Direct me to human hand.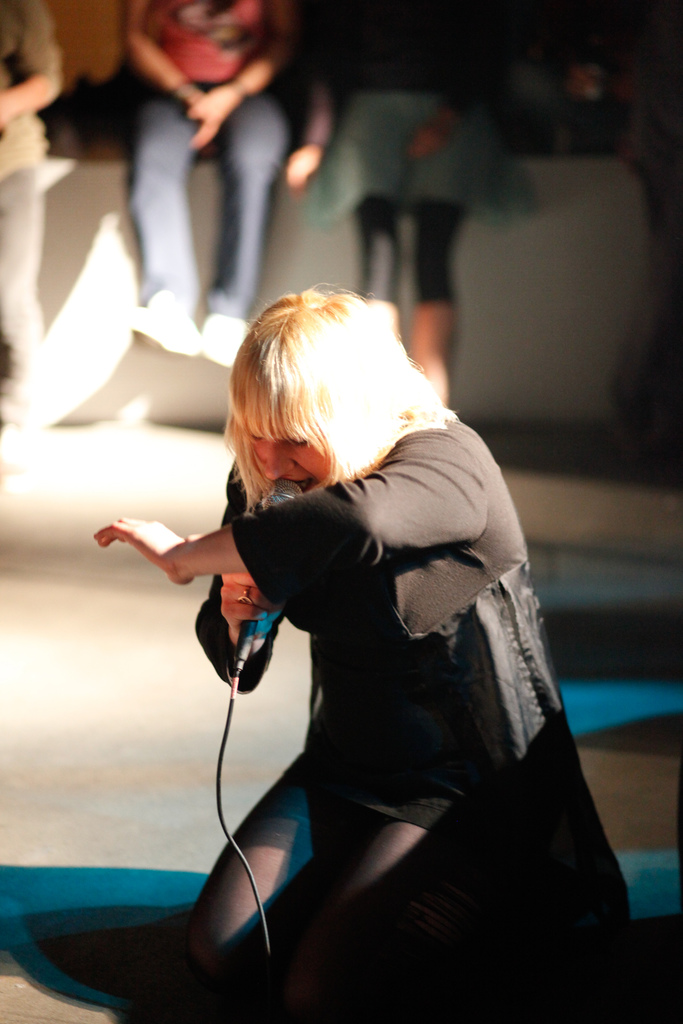
Direction: 188 83 244 152.
